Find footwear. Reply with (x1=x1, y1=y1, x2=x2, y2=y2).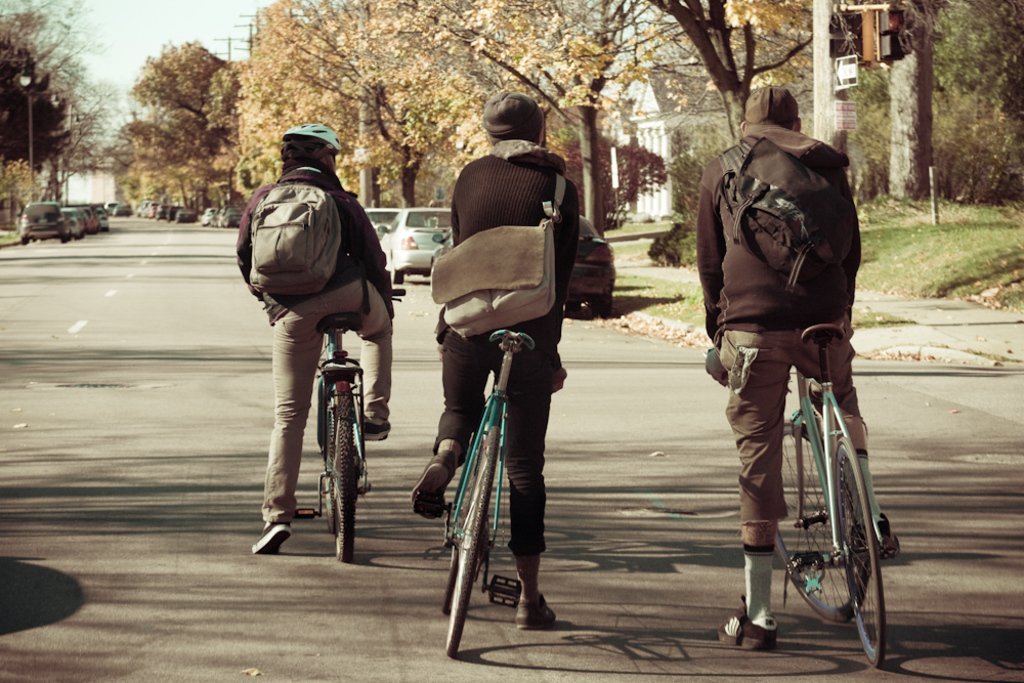
(x1=249, y1=518, x2=291, y2=550).
